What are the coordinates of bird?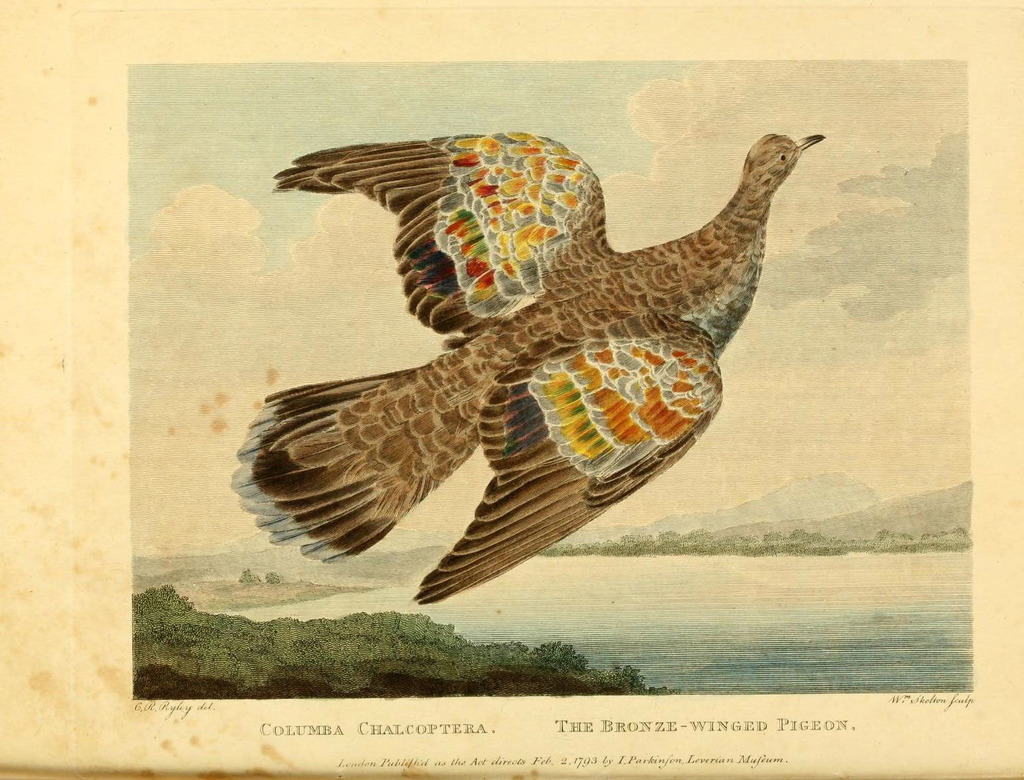
Rect(220, 127, 826, 609).
